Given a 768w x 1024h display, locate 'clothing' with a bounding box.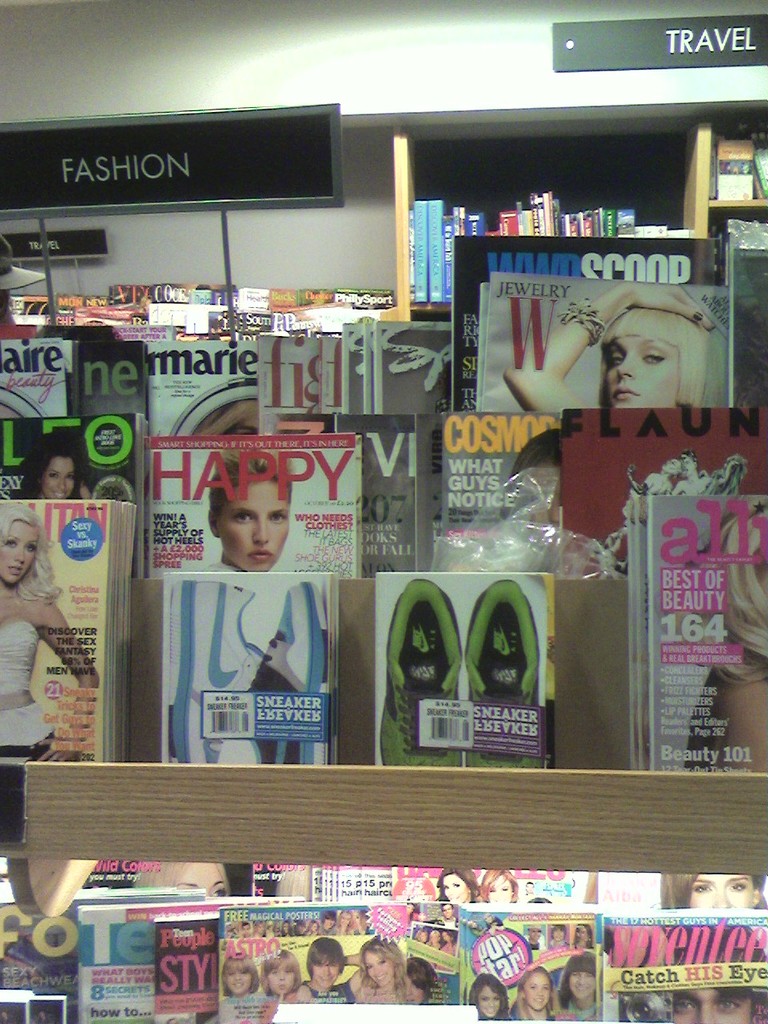
Located: x1=563, y1=998, x2=601, y2=1023.
